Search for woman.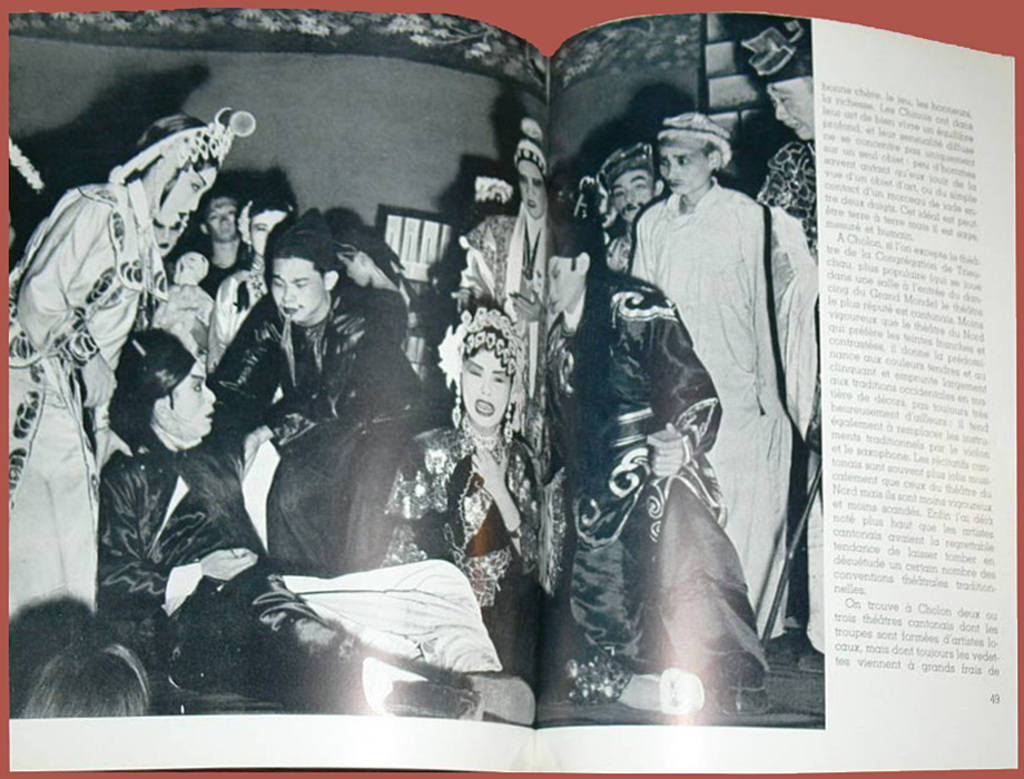
Found at crop(96, 328, 441, 711).
